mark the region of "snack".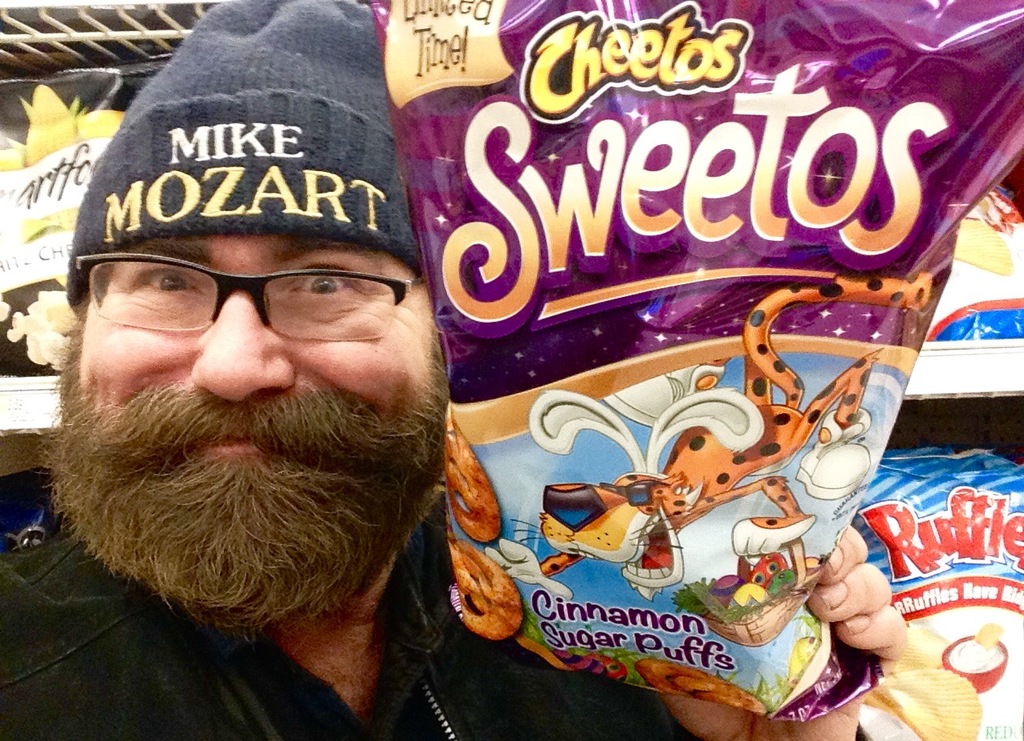
Region: (376, 0, 1023, 677).
